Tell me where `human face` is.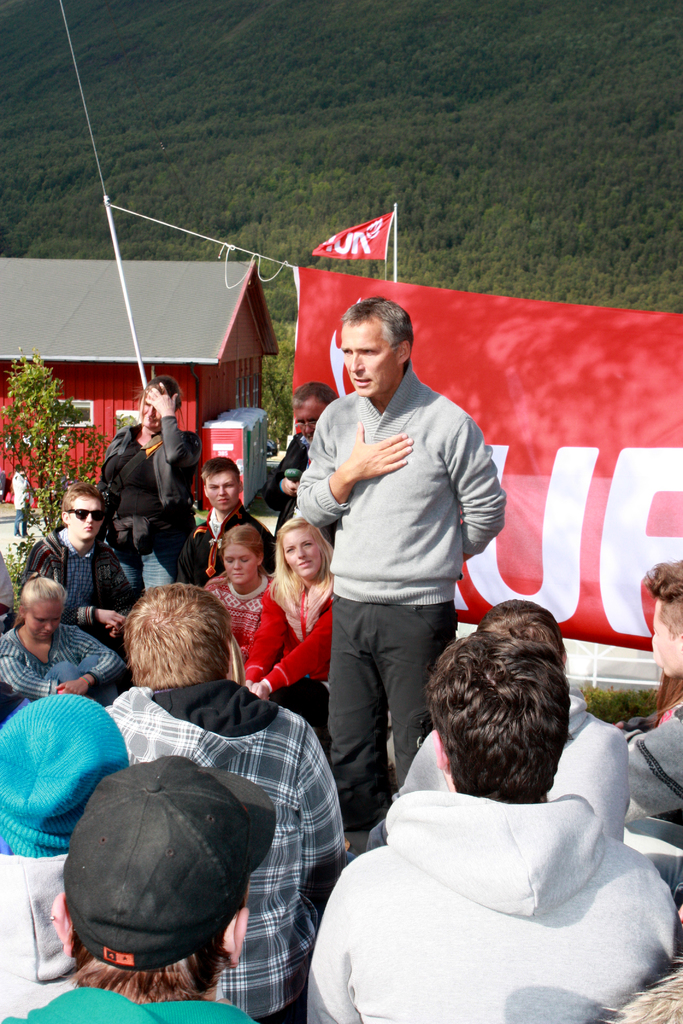
`human face` is at detection(286, 526, 321, 586).
